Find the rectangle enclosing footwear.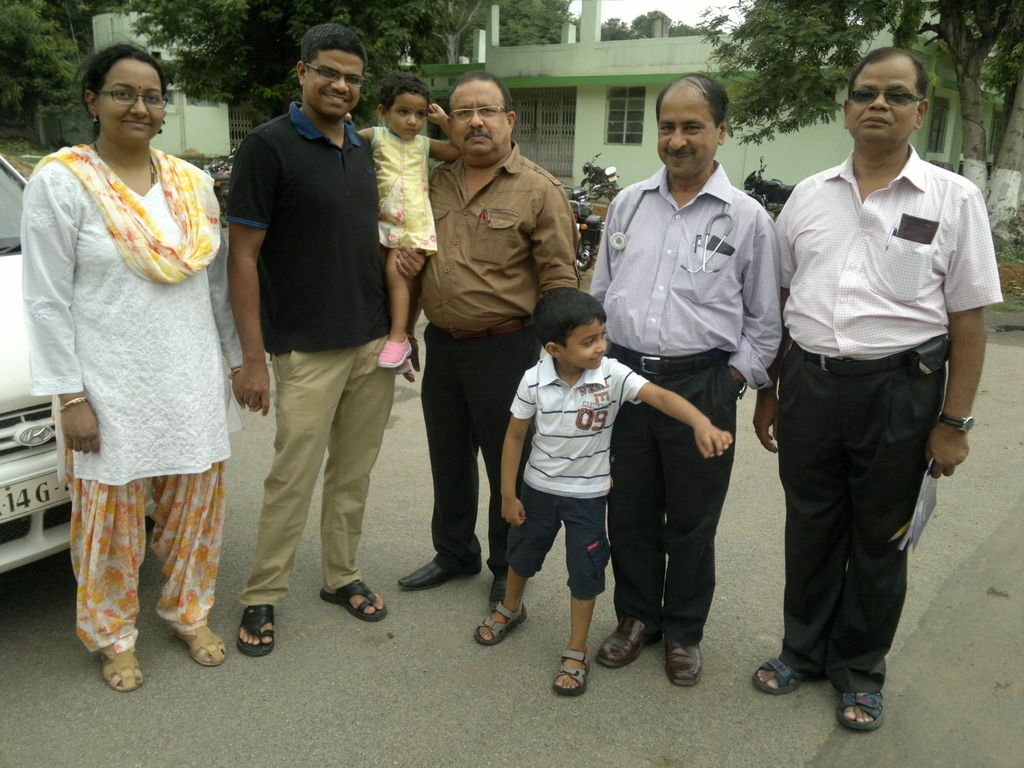
[left=491, top=572, right=512, bottom=604].
